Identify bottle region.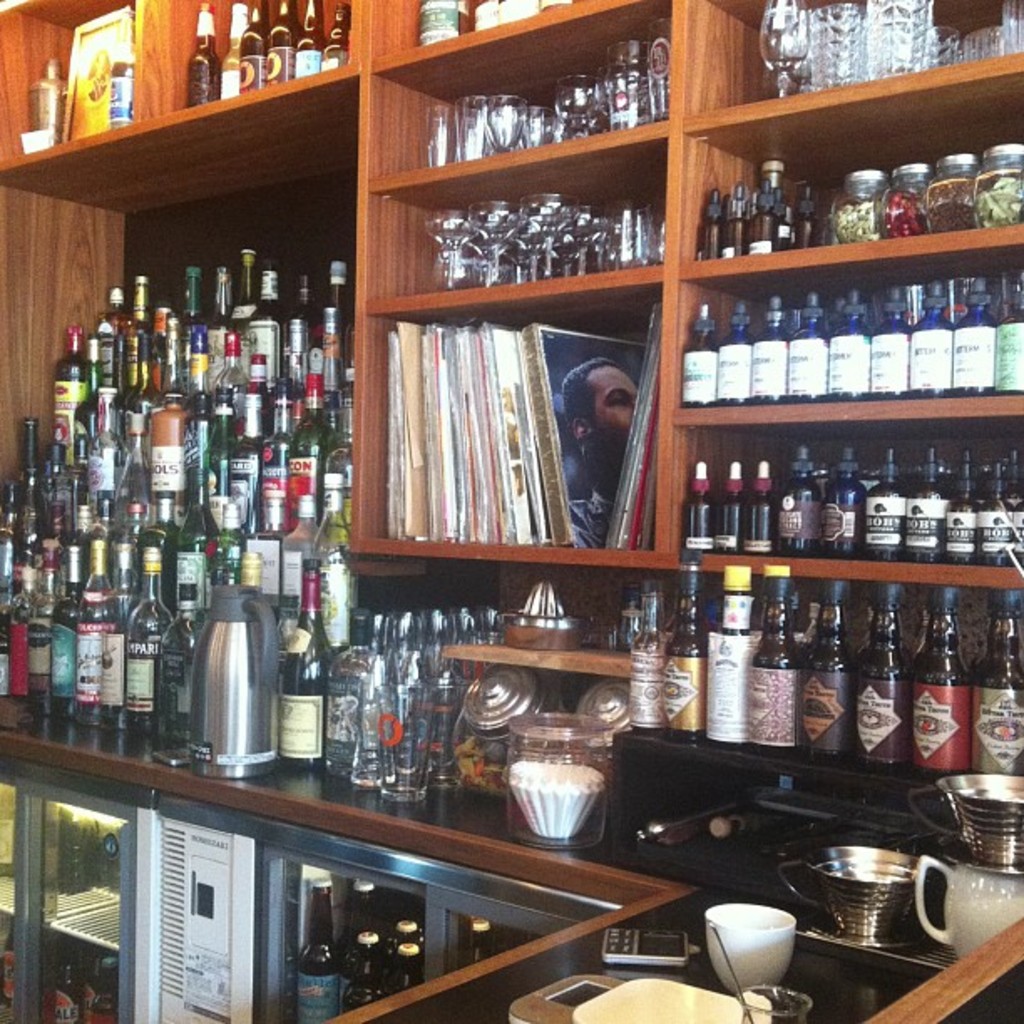
Region: region(276, 557, 360, 768).
